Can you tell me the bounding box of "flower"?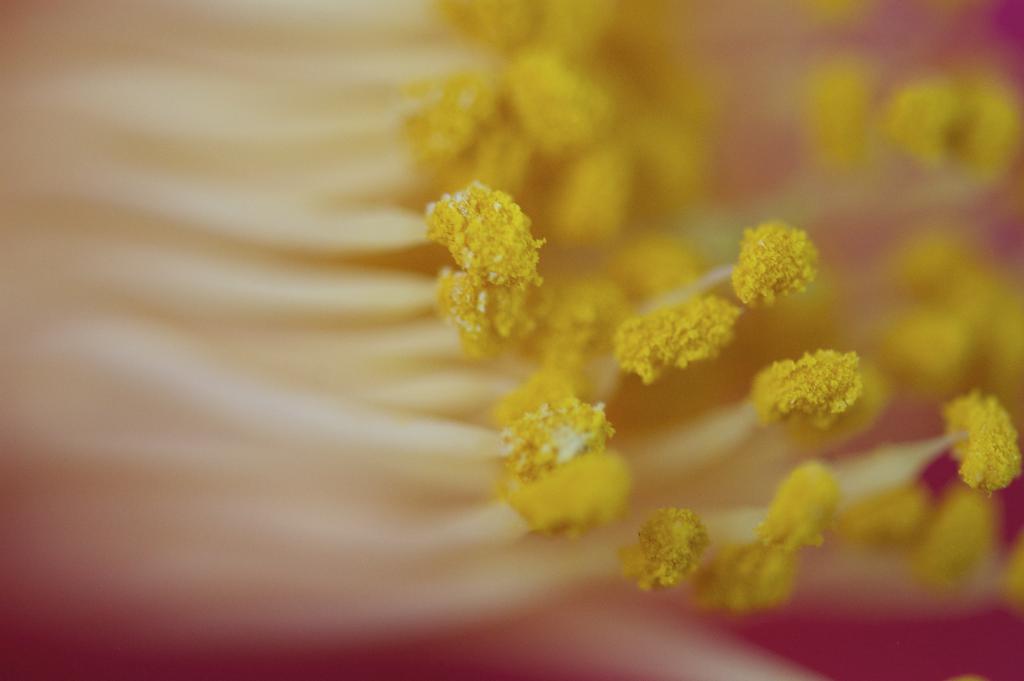
box(735, 211, 826, 310).
